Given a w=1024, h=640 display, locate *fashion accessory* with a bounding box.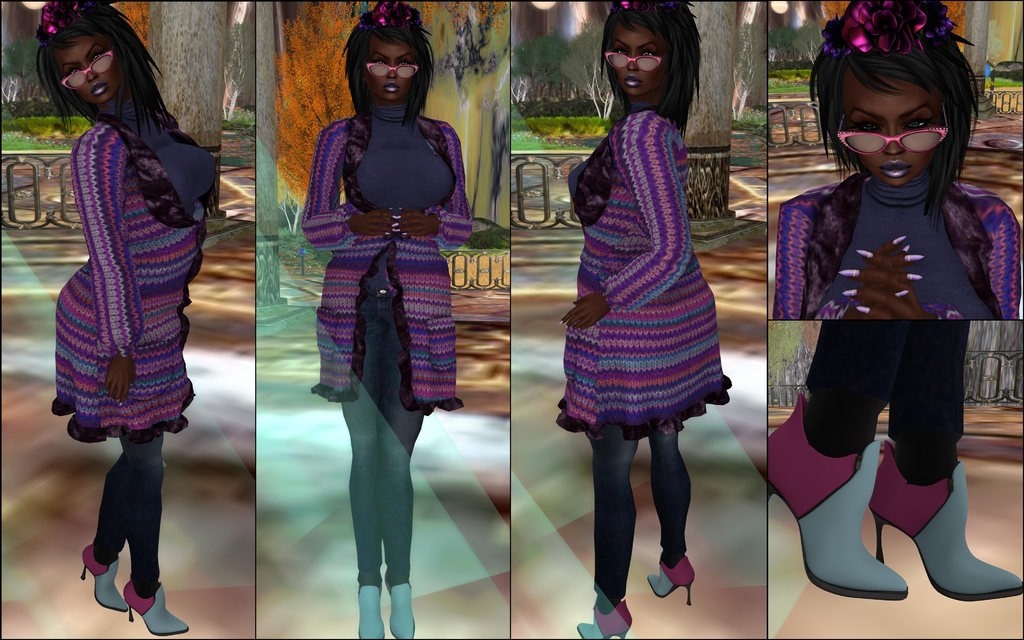
Located: bbox=[62, 47, 115, 93].
